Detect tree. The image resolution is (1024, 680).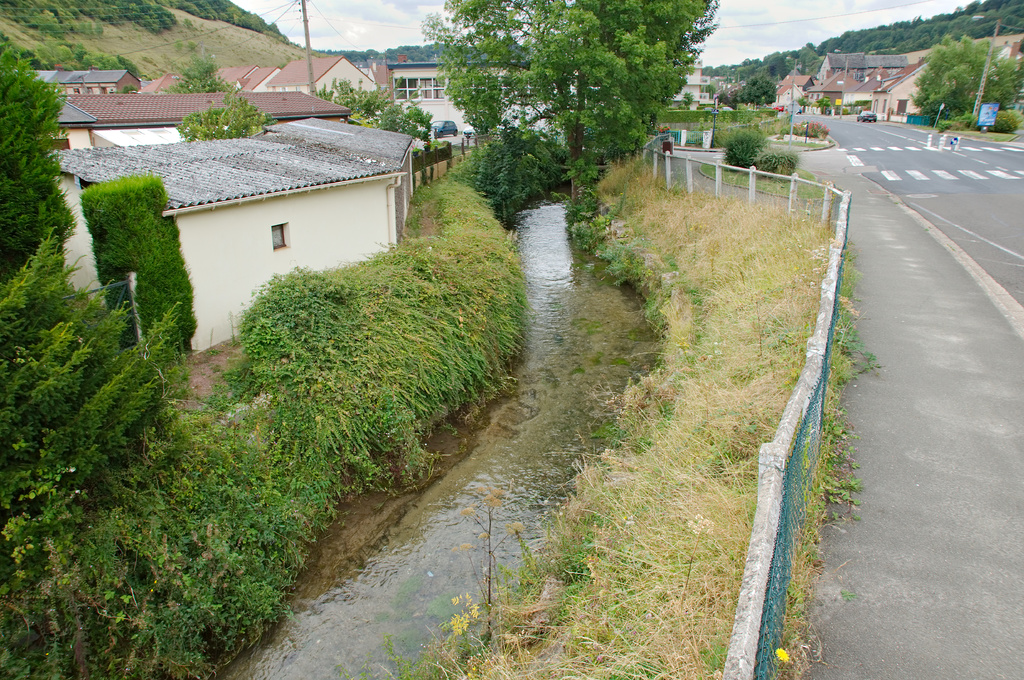
select_region(423, 0, 643, 207).
